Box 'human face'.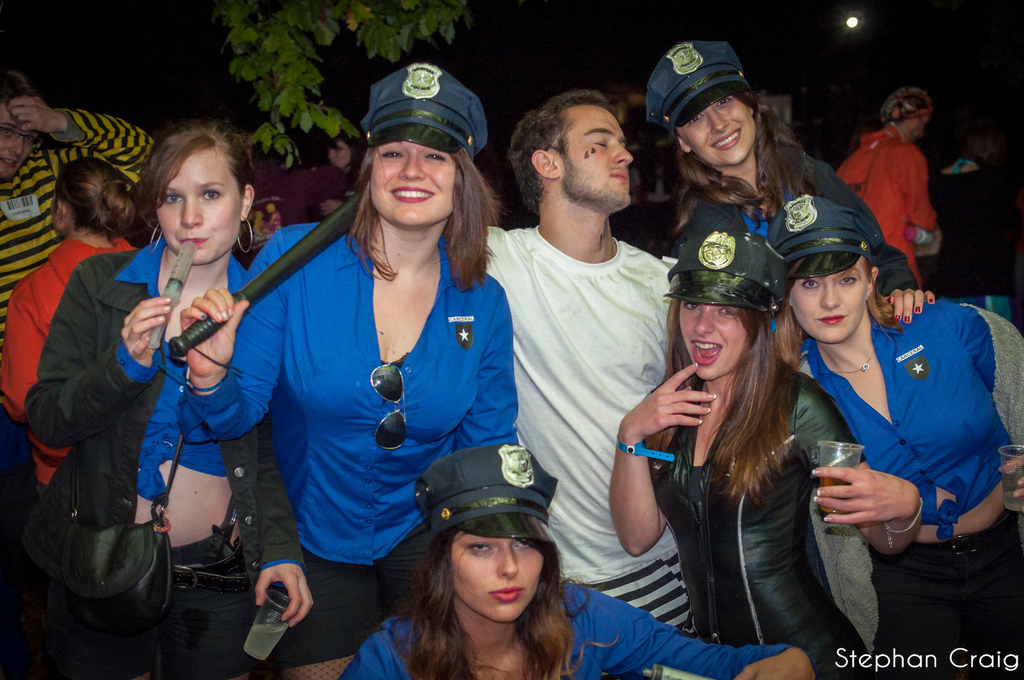
locate(154, 147, 244, 261).
